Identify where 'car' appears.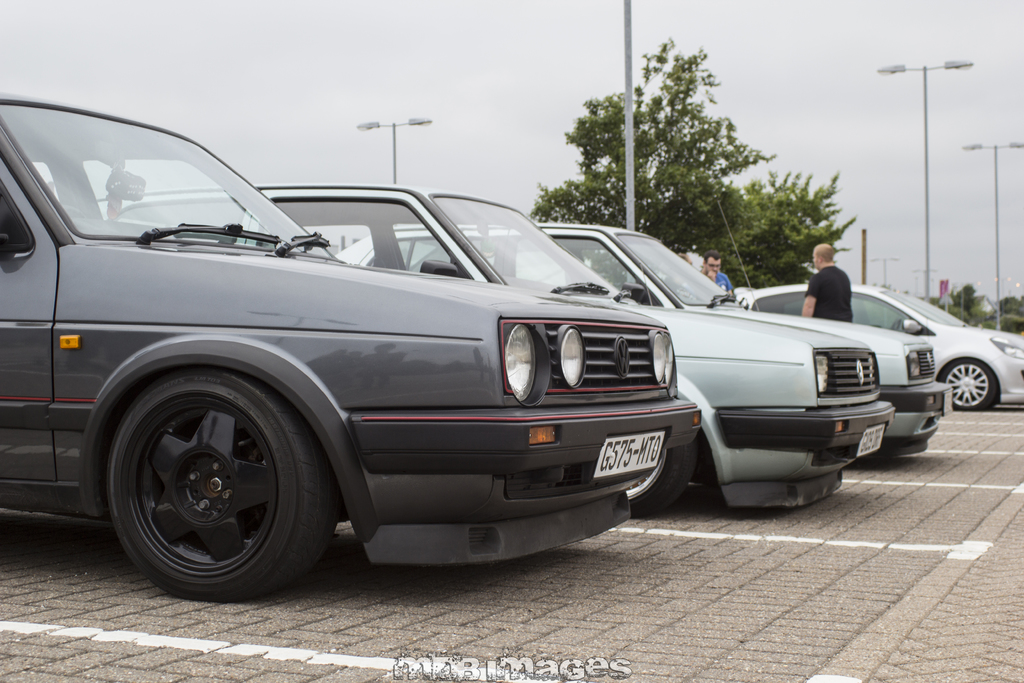
Appears at (x1=94, y1=183, x2=895, y2=520).
